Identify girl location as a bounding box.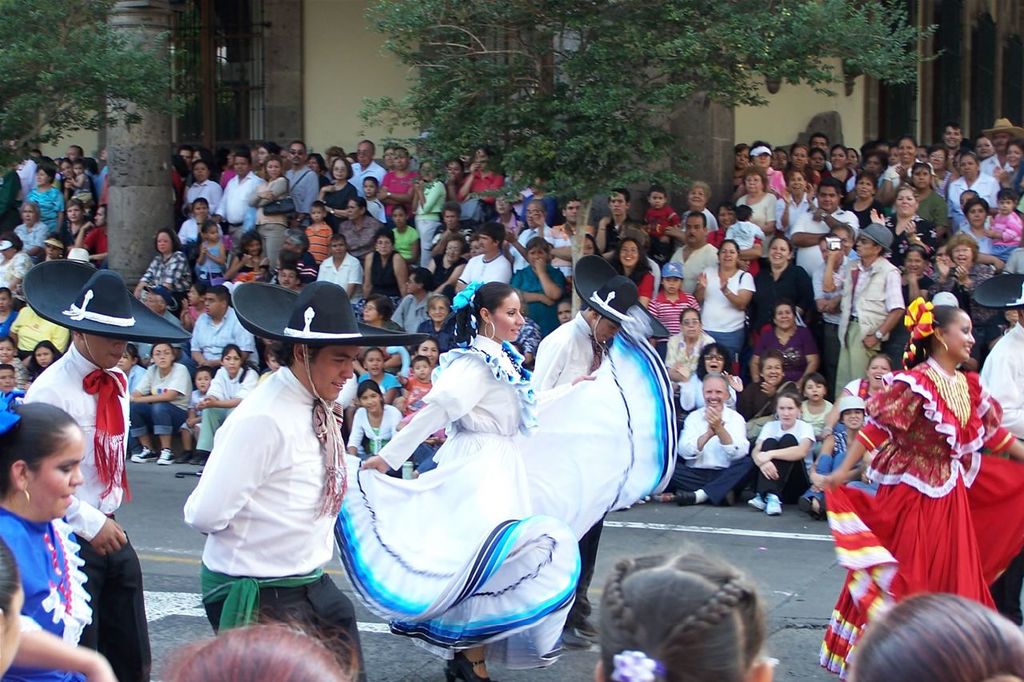
(x1=63, y1=162, x2=98, y2=203).
